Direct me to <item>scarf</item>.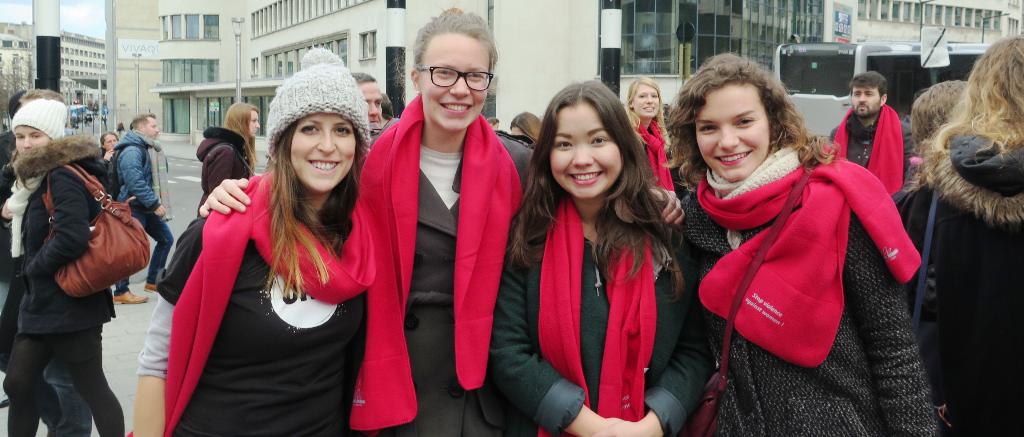
Direction: Rect(828, 103, 909, 194).
